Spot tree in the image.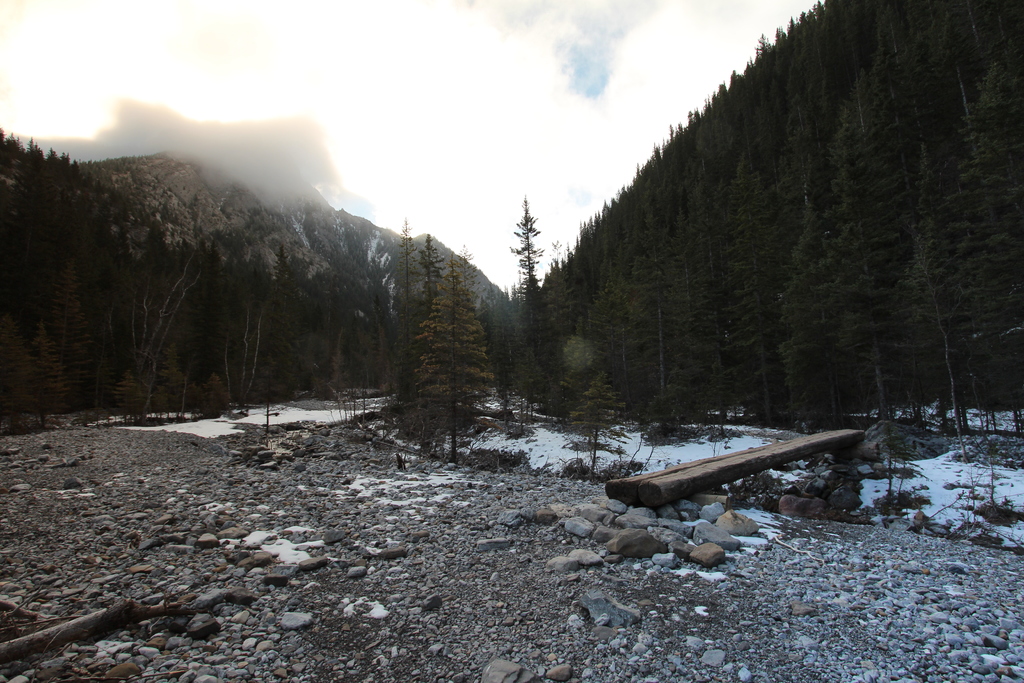
tree found at pyautogui.locateOnScreen(511, 197, 570, 411).
